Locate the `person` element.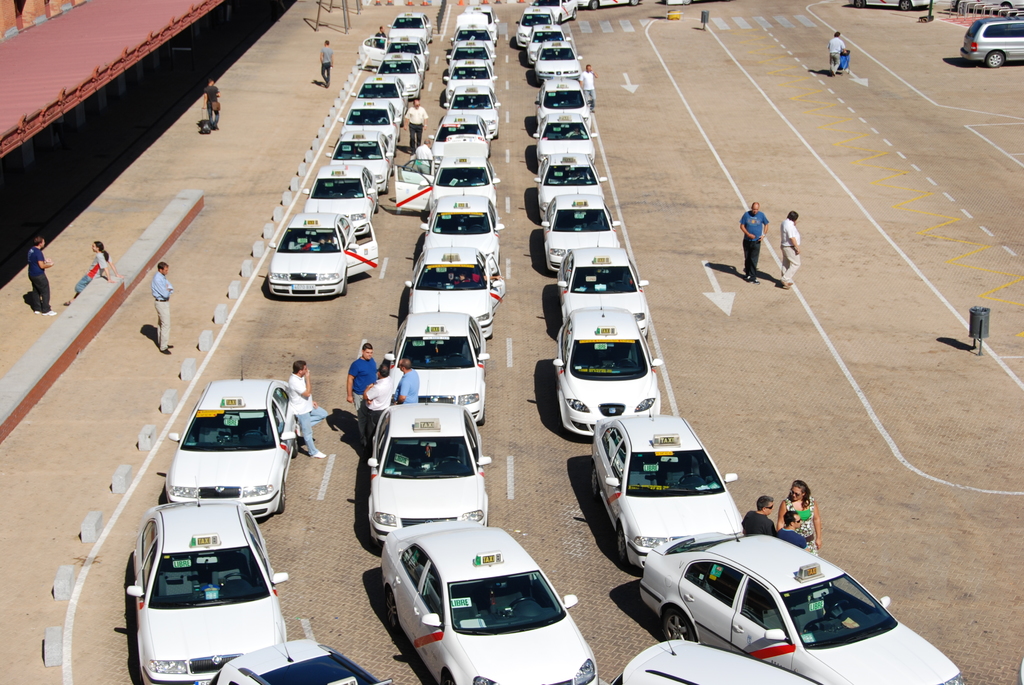
Element bbox: box=[579, 63, 601, 111].
